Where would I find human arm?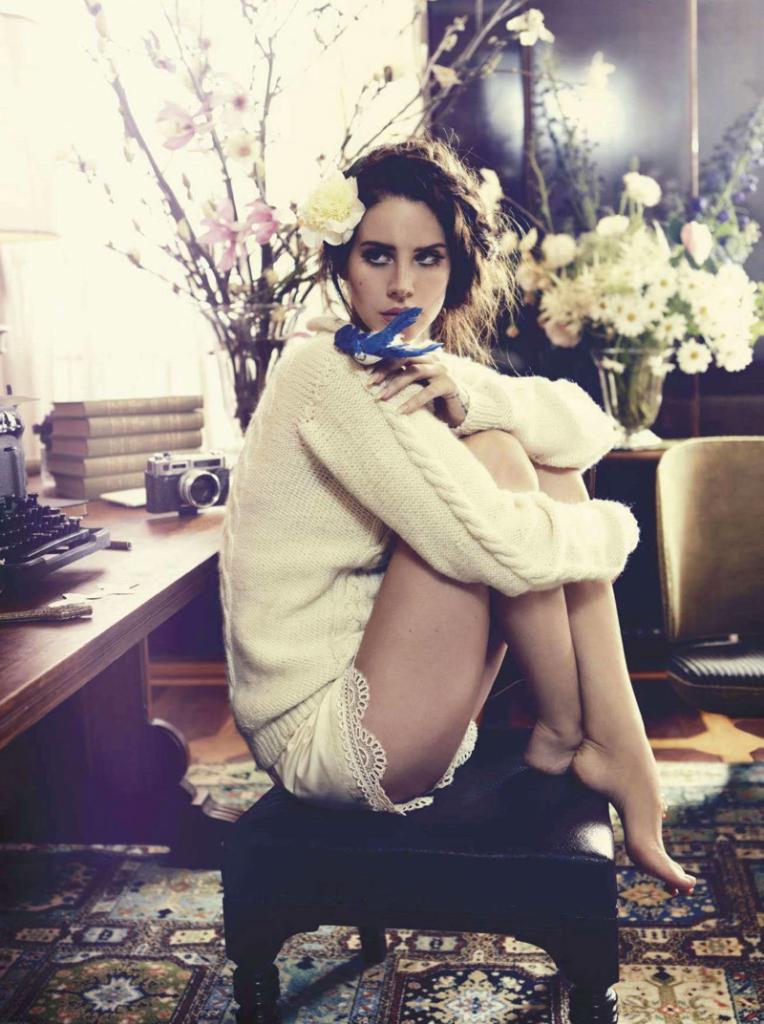
At left=350, top=334, right=624, bottom=471.
